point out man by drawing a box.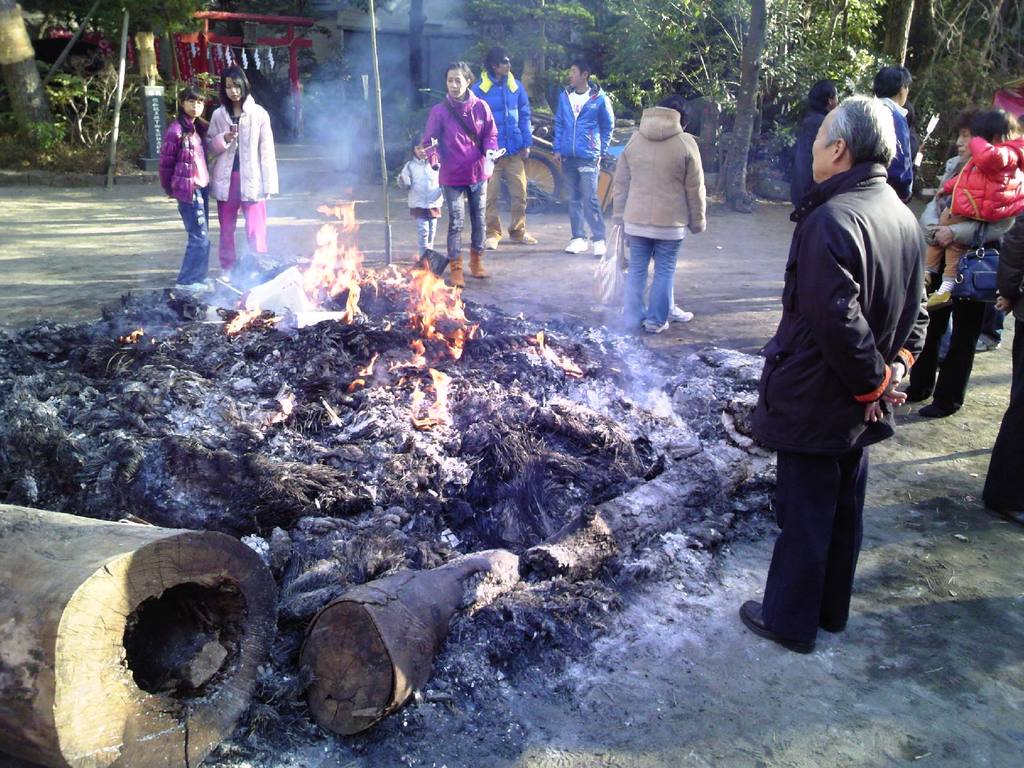
bbox(553, 60, 618, 257).
